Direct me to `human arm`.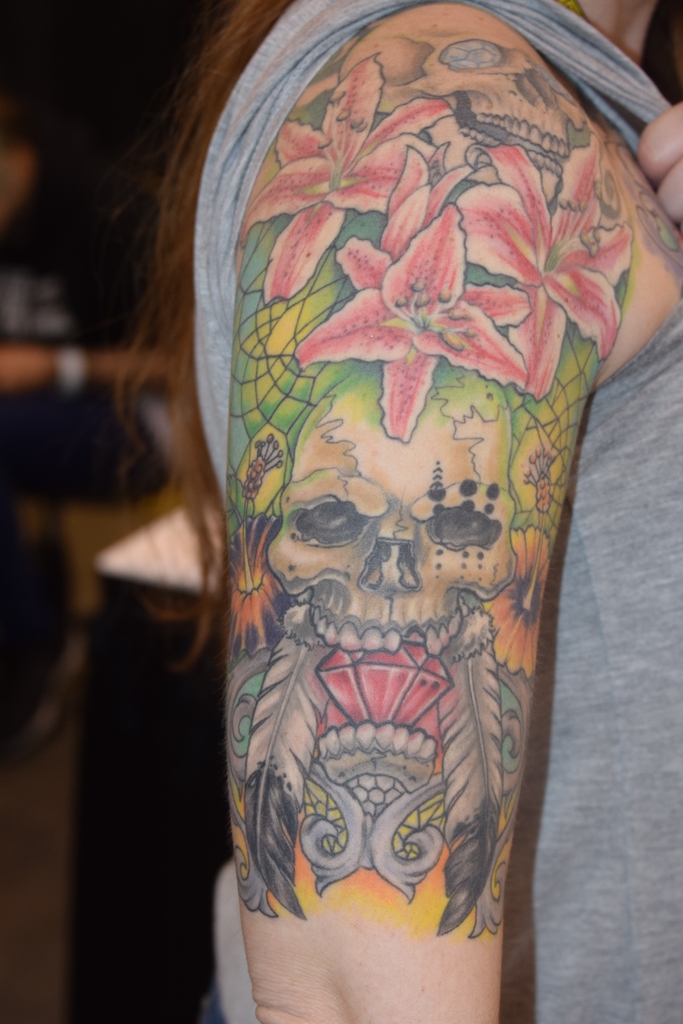
Direction: <box>222,0,640,1023</box>.
